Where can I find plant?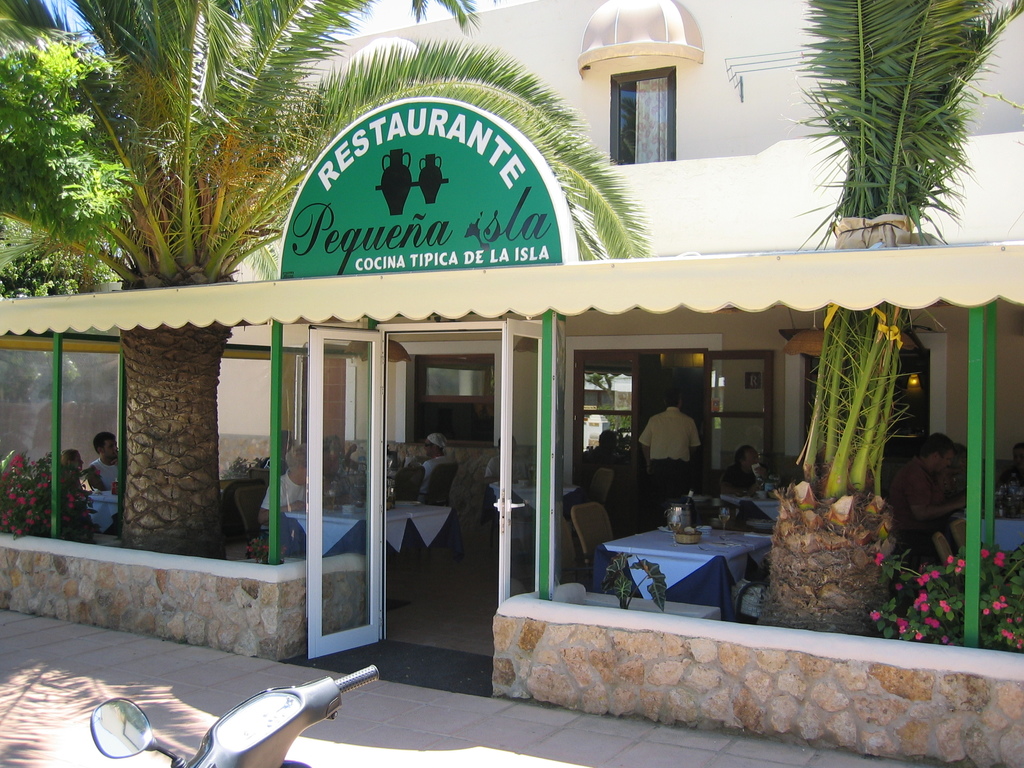
You can find it at <region>220, 457, 267, 486</region>.
